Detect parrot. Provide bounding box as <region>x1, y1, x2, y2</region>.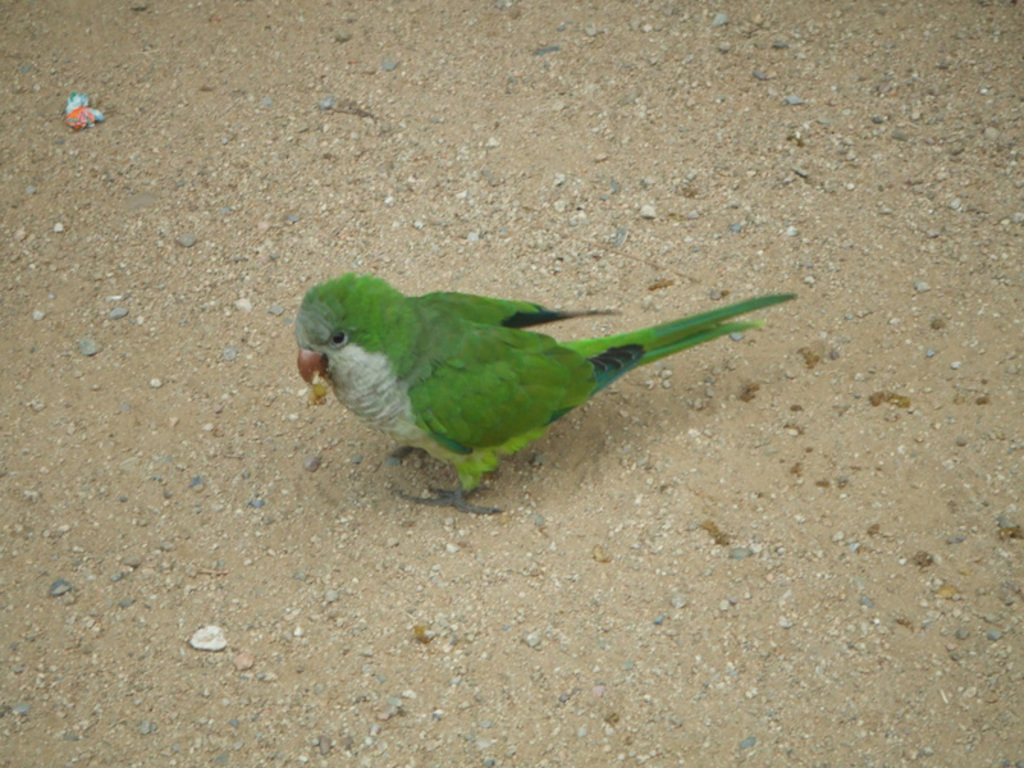
<region>294, 274, 800, 516</region>.
